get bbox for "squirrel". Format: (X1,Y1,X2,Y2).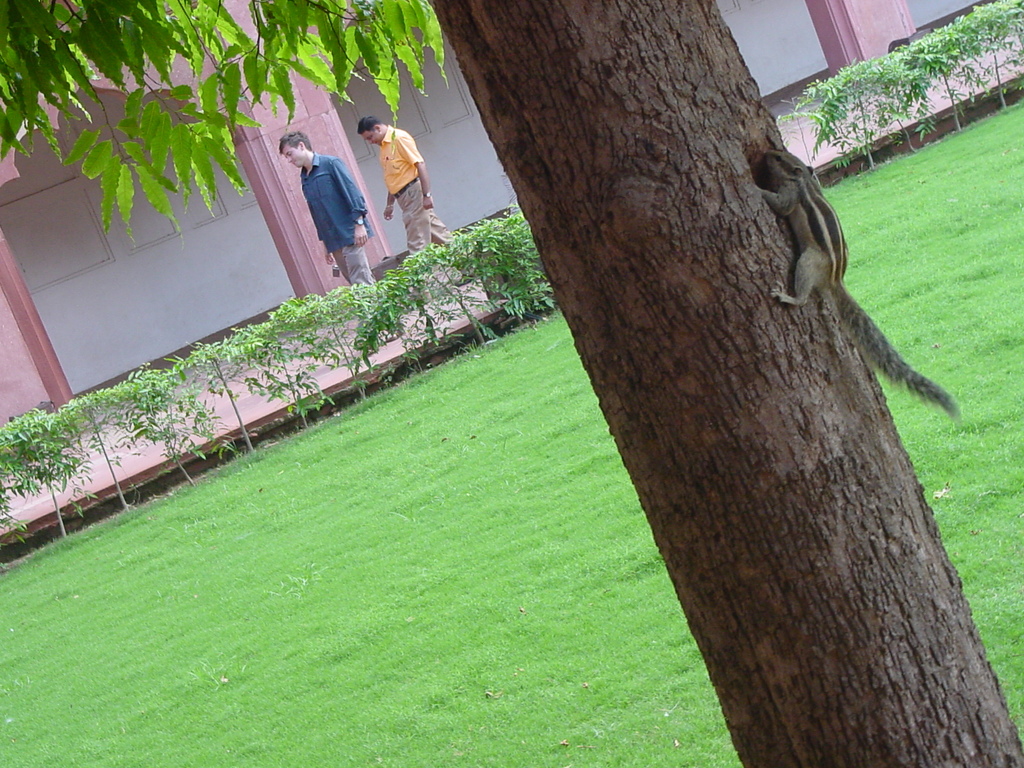
(767,149,965,424).
